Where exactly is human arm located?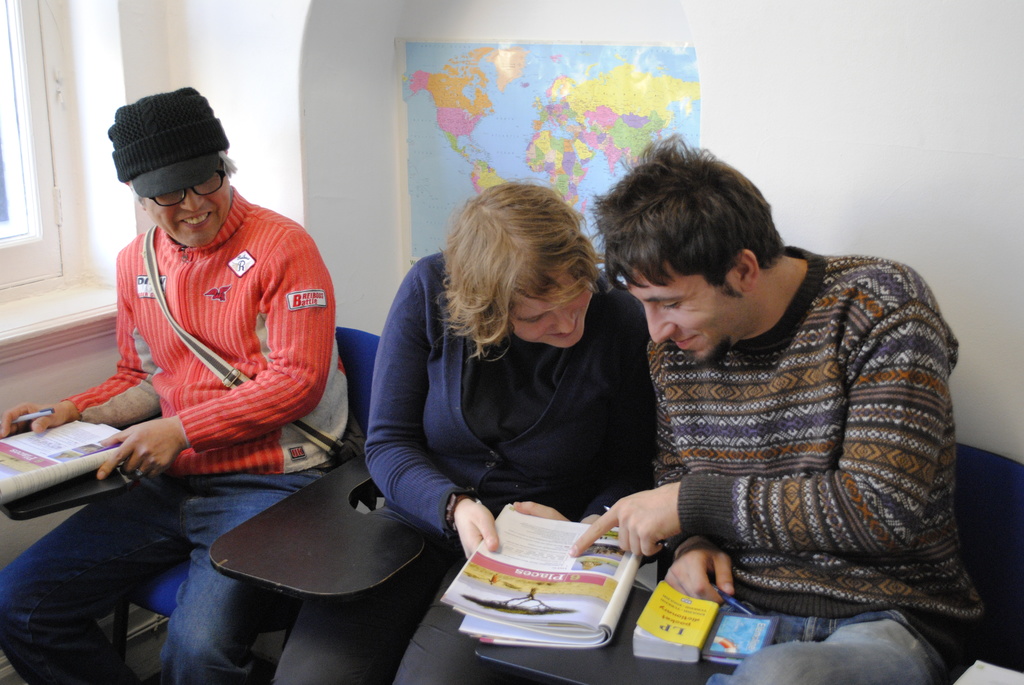
Its bounding box is x1=504 y1=303 x2=659 y2=519.
